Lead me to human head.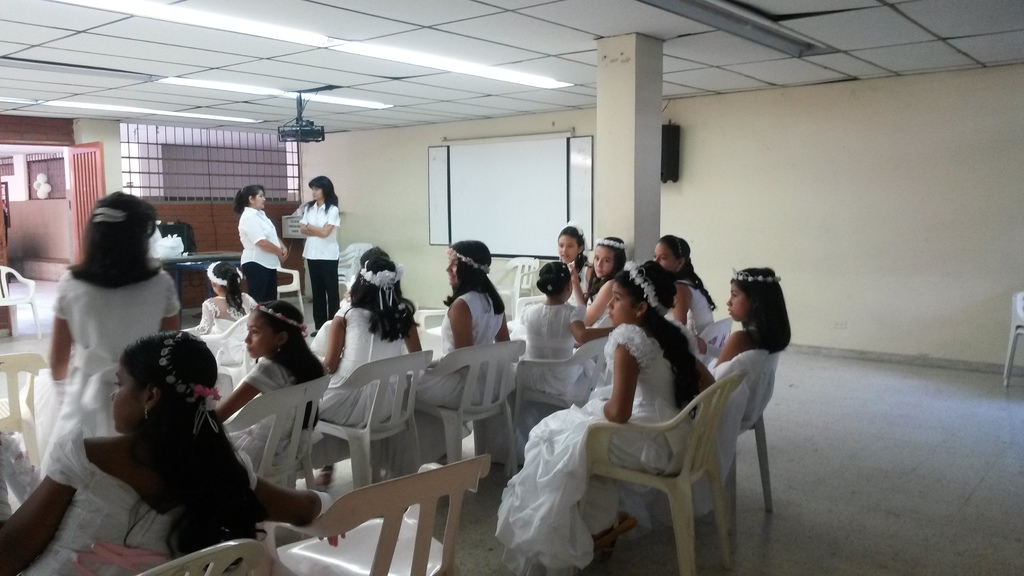
Lead to select_region(607, 265, 670, 321).
